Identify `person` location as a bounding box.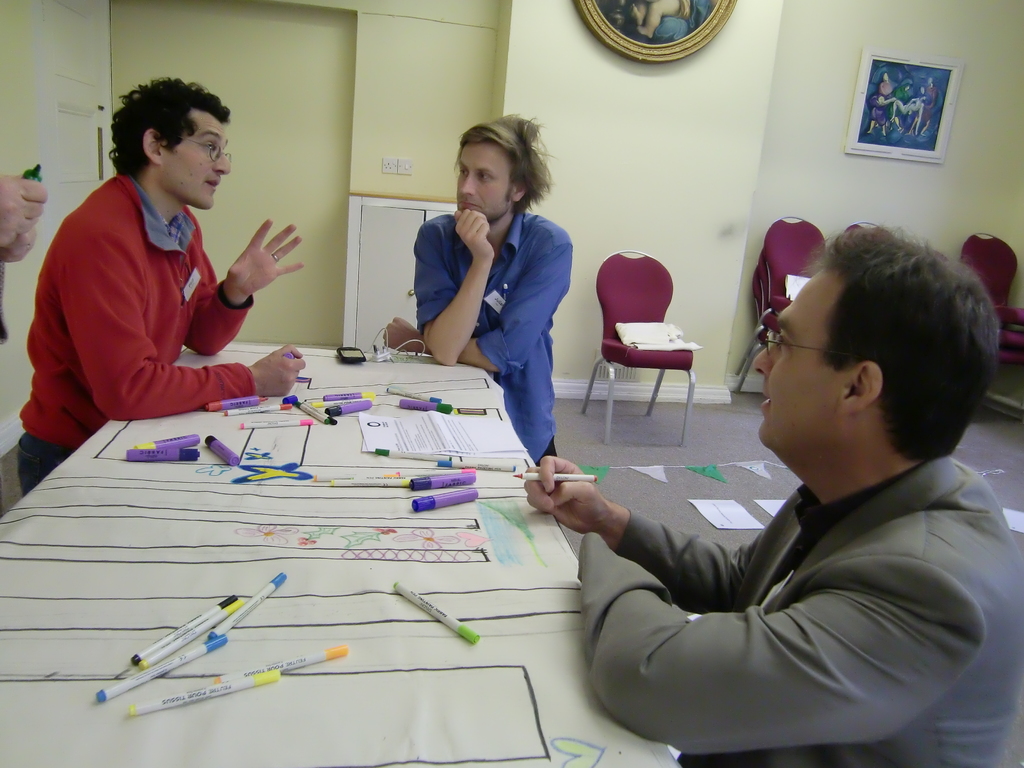
bbox=(30, 72, 296, 468).
